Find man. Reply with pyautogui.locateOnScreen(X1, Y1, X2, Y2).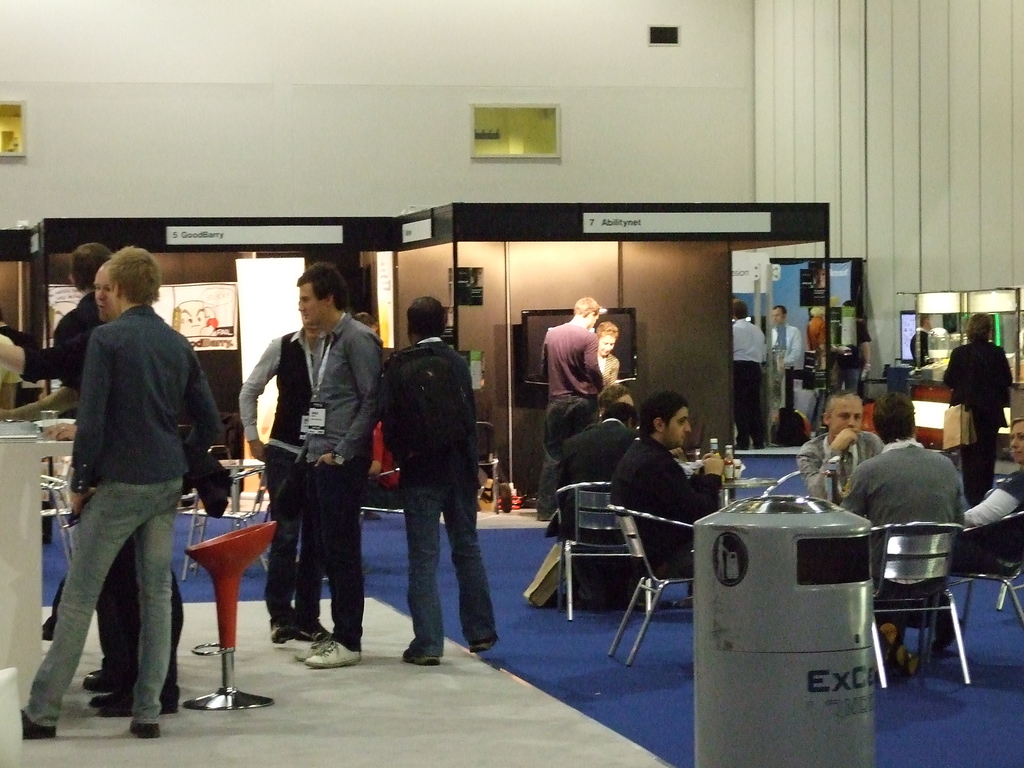
pyautogui.locateOnScreen(608, 395, 732, 575).
